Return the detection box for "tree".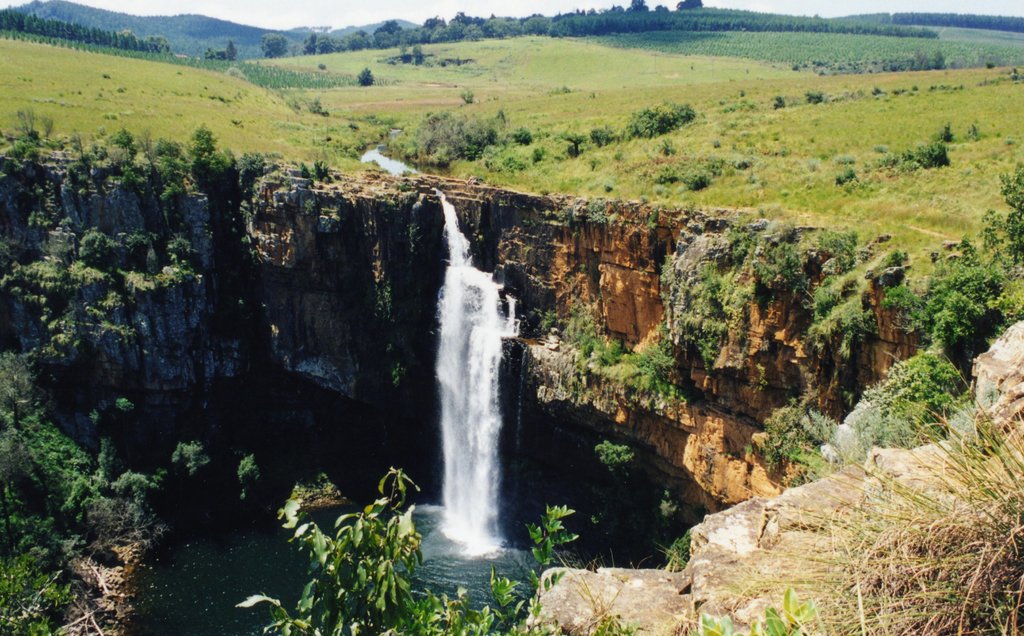
l=234, t=460, r=580, b=635.
